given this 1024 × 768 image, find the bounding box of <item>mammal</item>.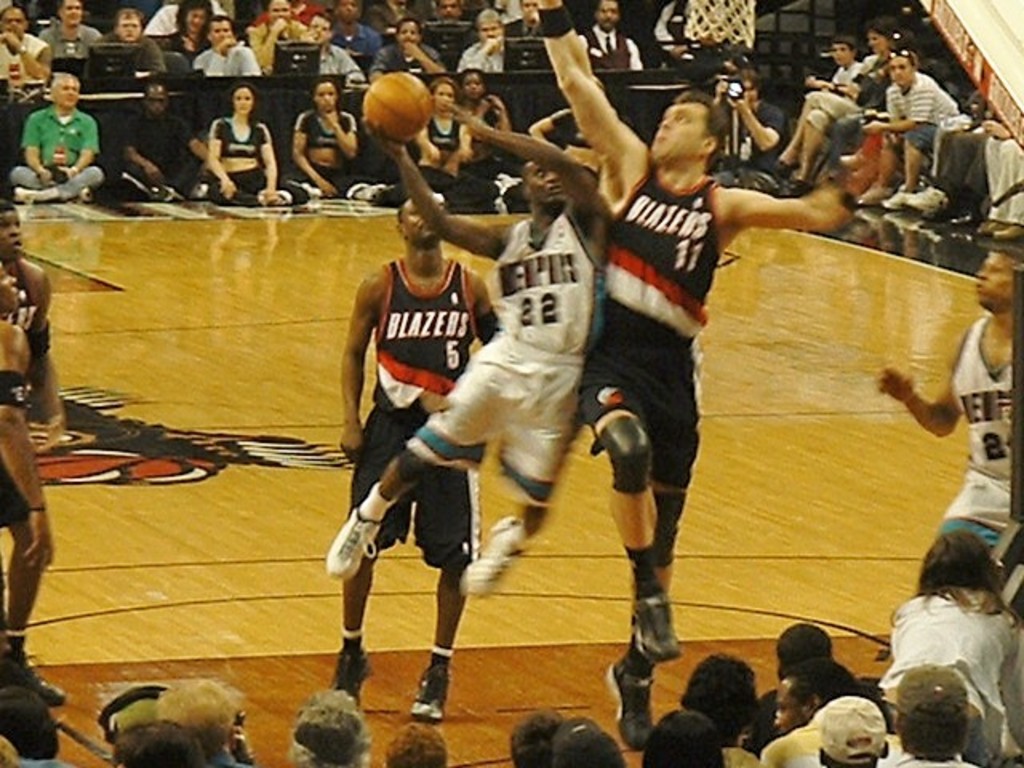
x1=200 y1=85 x2=296 y2=210.
